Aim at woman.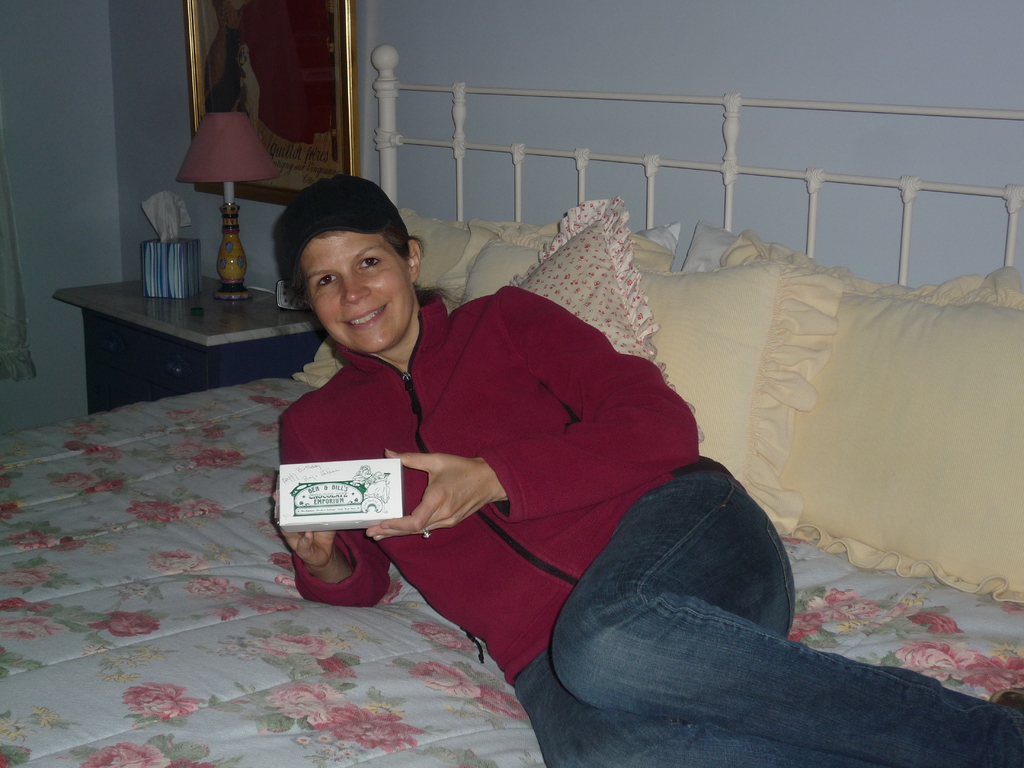
Aimed at [left=276, top=176, right=1023, bottom=767].
